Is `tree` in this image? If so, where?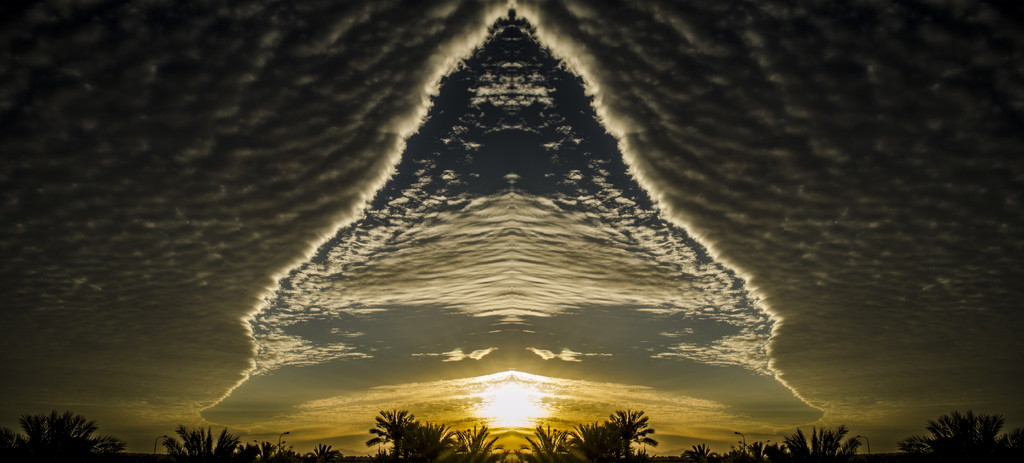
Yes, at bbox=[0, 412, 129, 462].
